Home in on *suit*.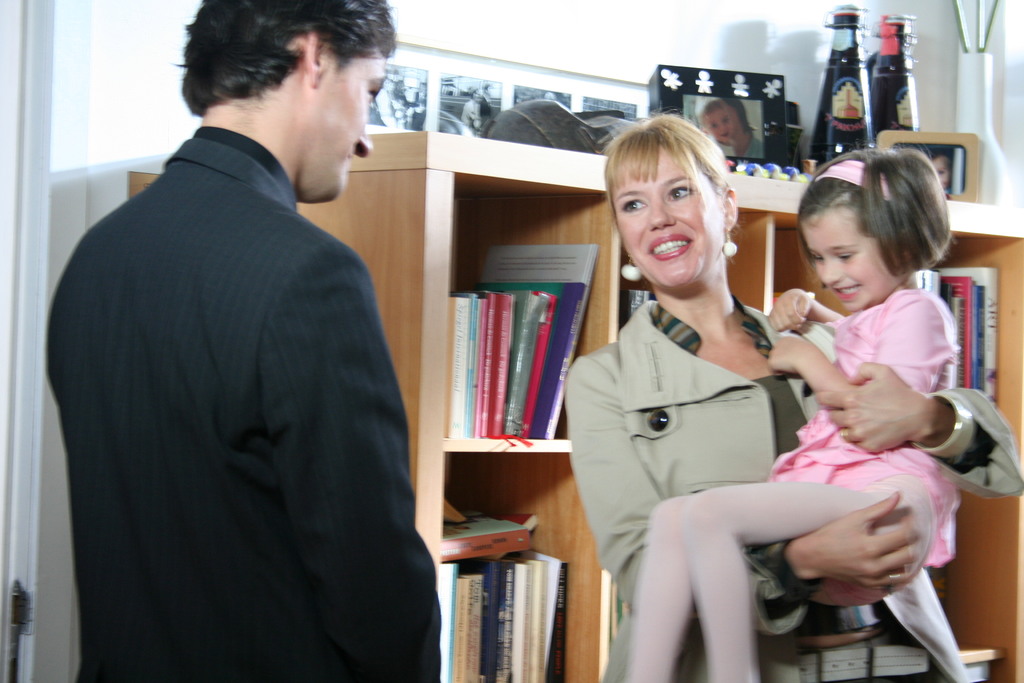
Homed in at 597:268:948:655.
